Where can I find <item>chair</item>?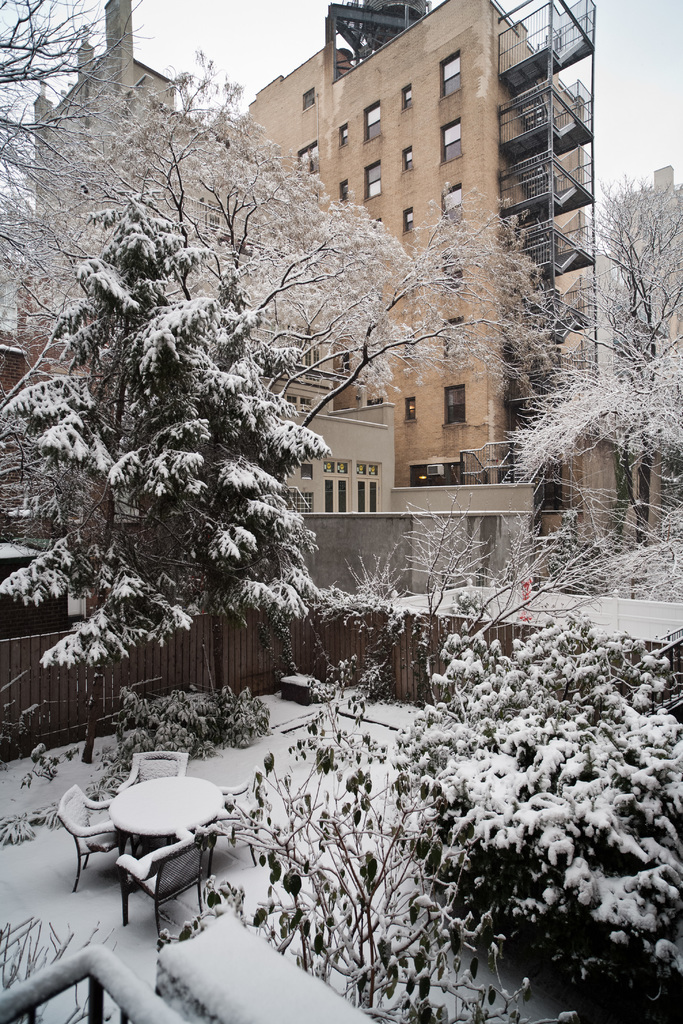
You can find it at 108:749:186:796.
